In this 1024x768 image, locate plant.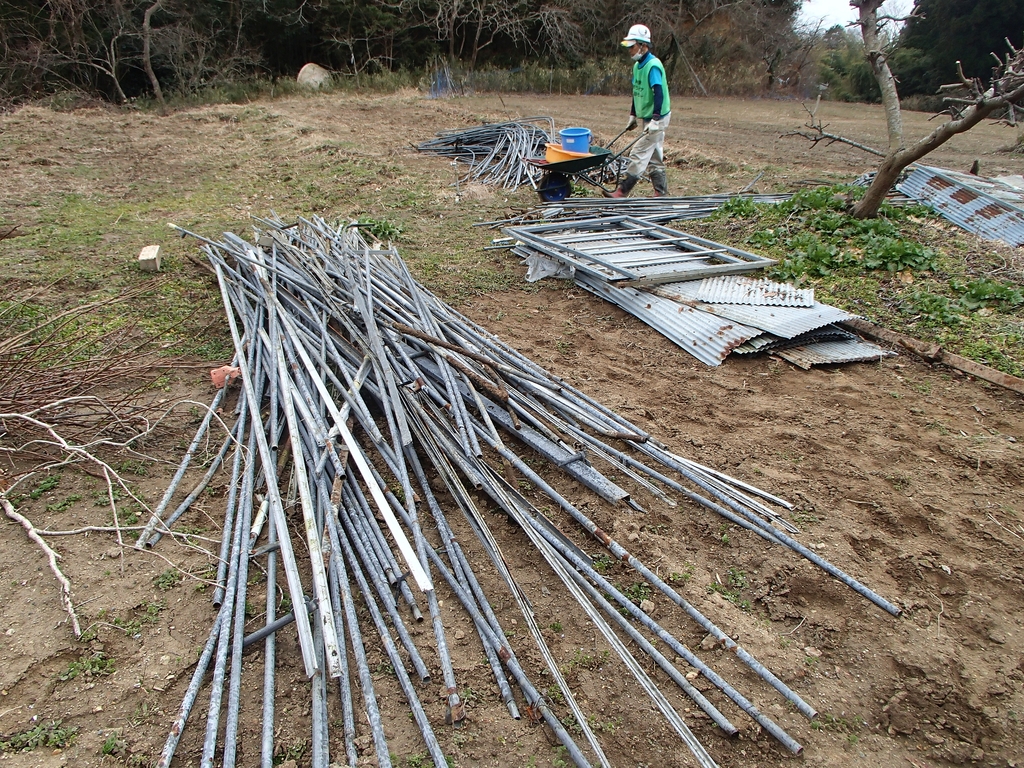
Bounding box: region(757, 180, 868, 223).
